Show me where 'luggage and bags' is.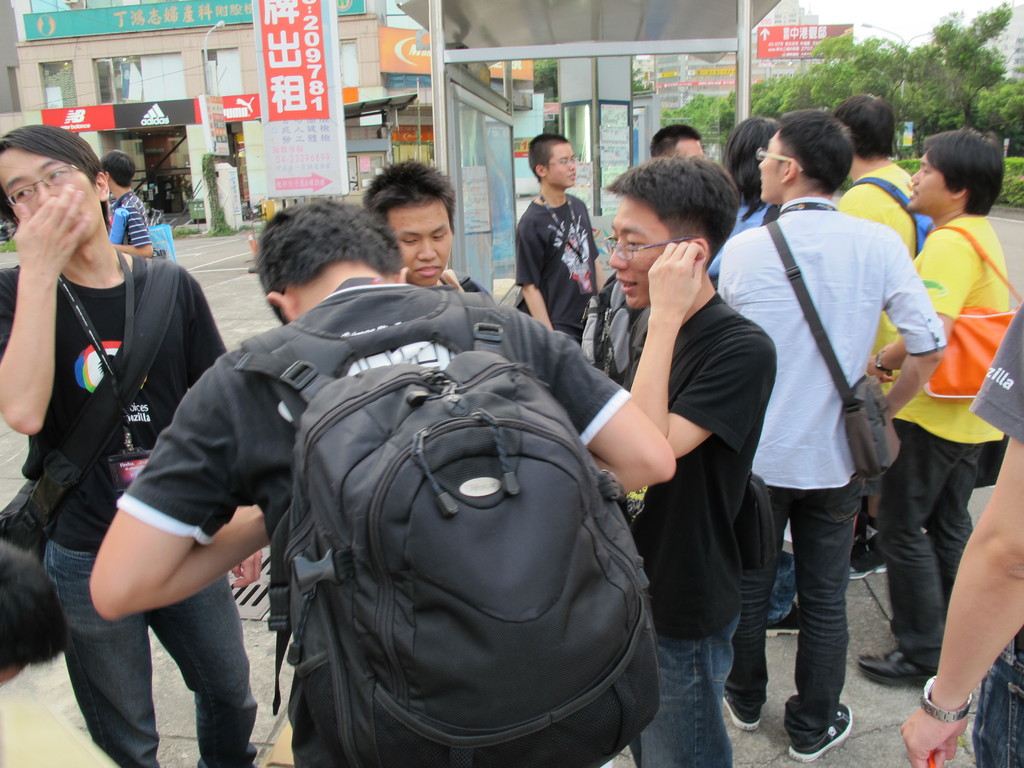
'luggage and bags' is at region(0, 255, 181, 691).
